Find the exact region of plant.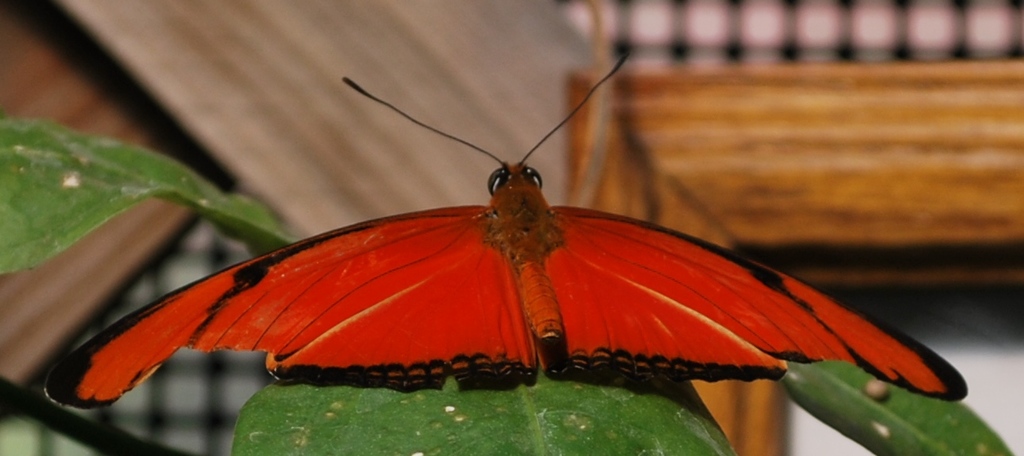
Exact region: 776:356:1023:455.
